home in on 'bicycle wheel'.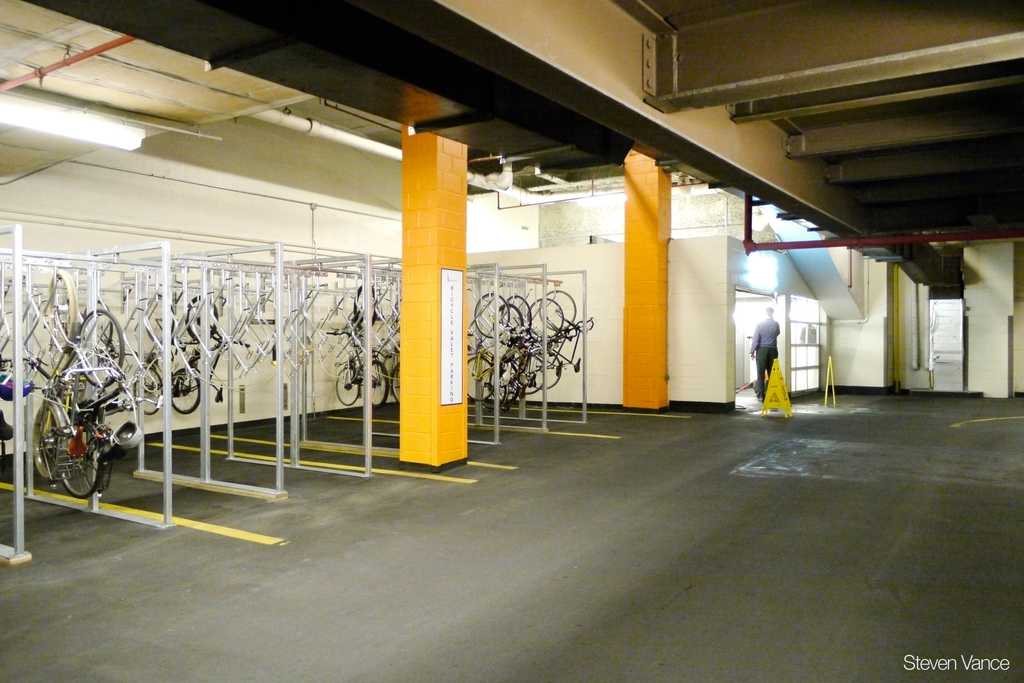
Homed in at bbox(511, 294, 537, 330).
